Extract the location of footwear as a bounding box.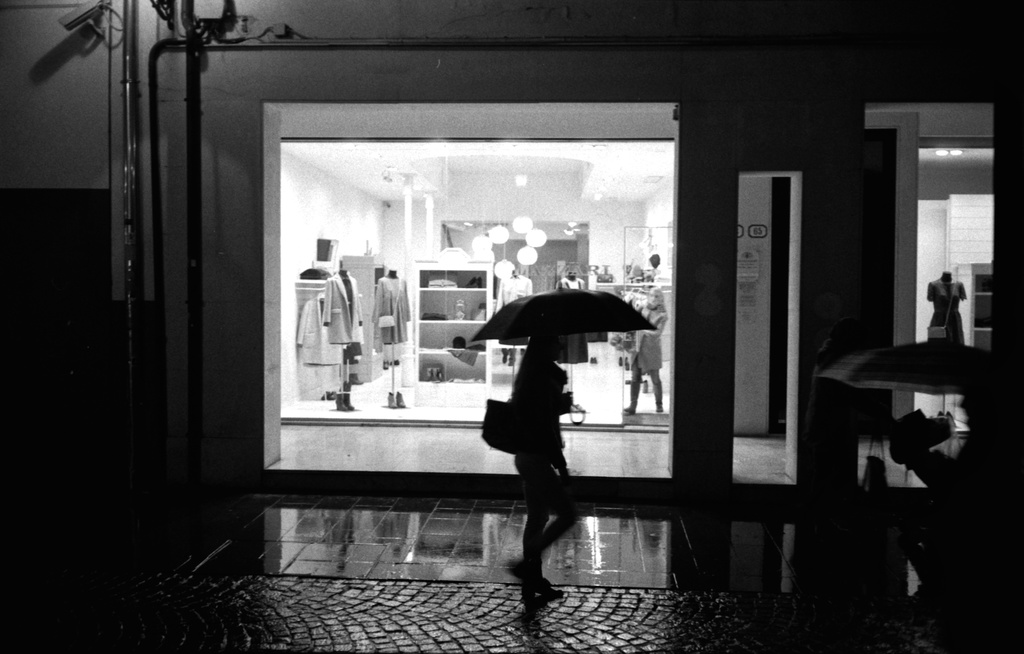
l=653, t=399, r=666, b=413.
